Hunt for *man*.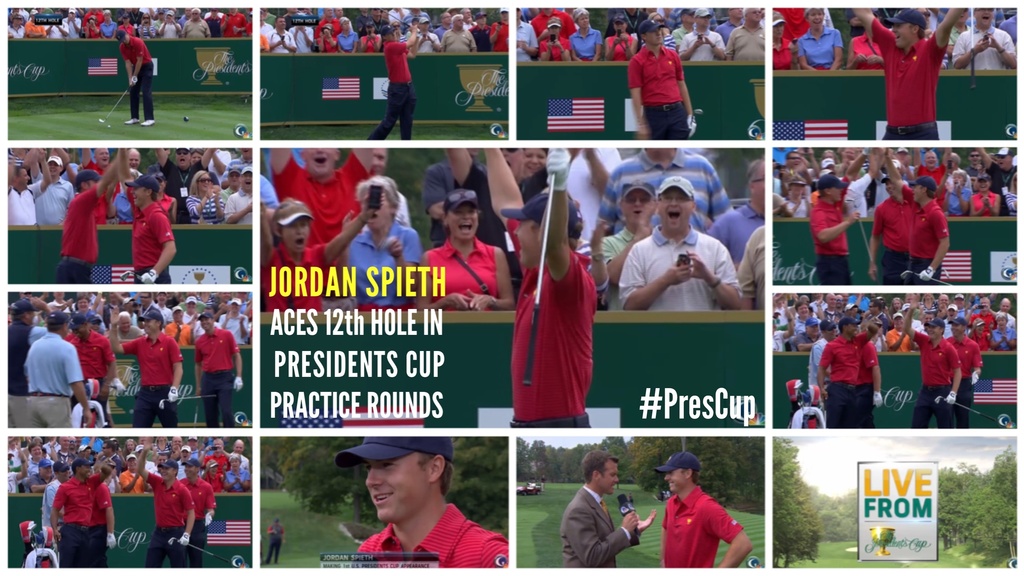
Hunted down at <box>660,452,752,563</box>.
